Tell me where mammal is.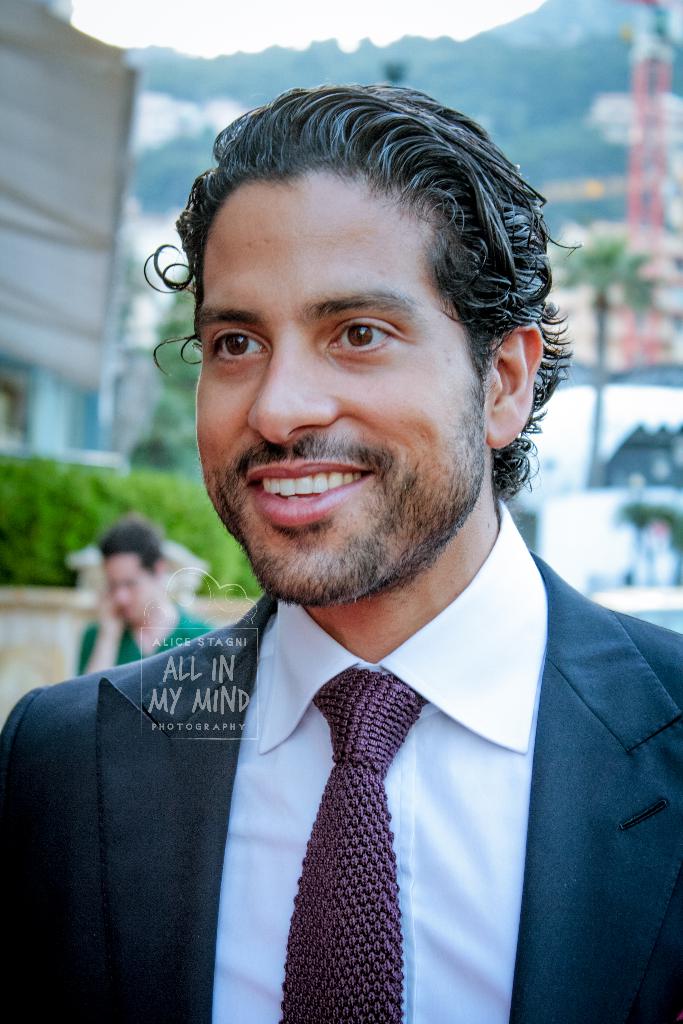
mammal is at bbox(21, 124, 679, 995).
